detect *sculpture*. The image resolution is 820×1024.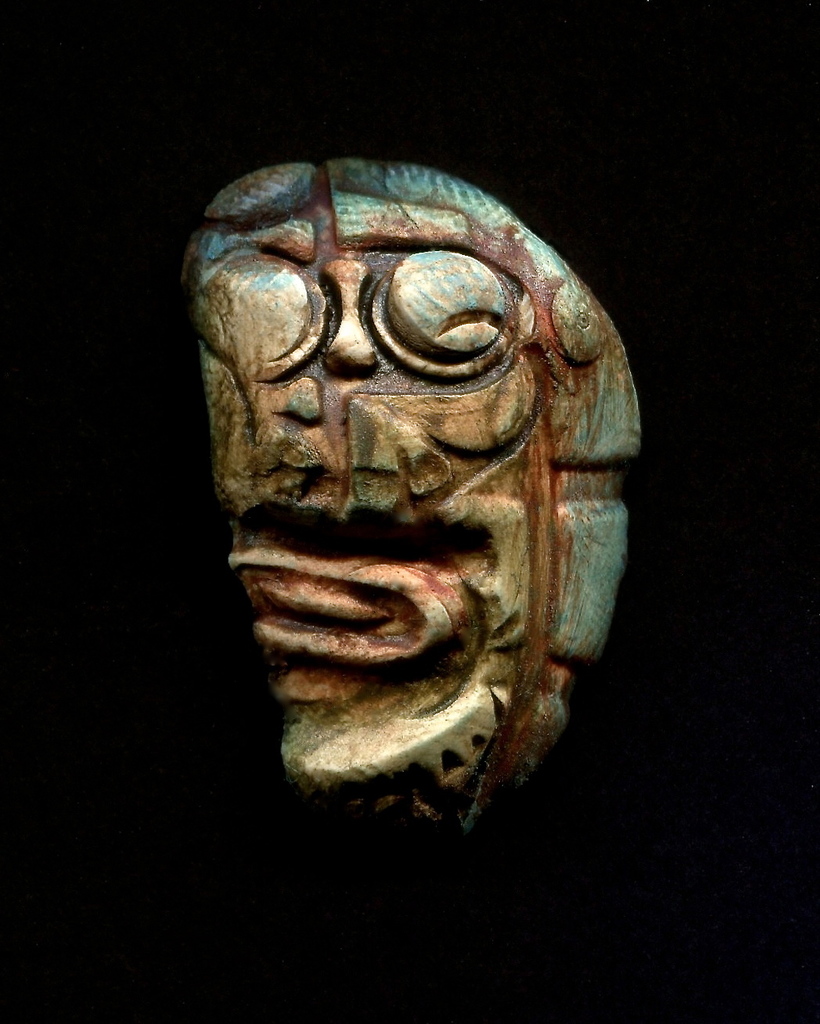
<region>199, 148, 672, 893</region>.
